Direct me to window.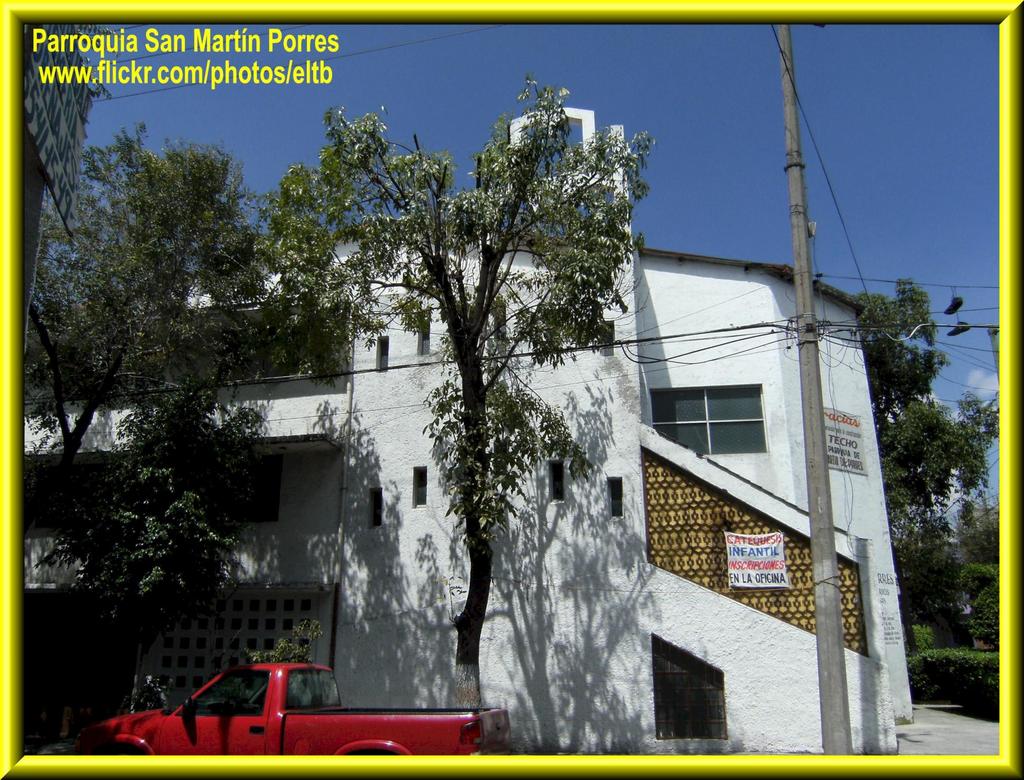
Direction: l=378, t=334, r=387, b=369.
